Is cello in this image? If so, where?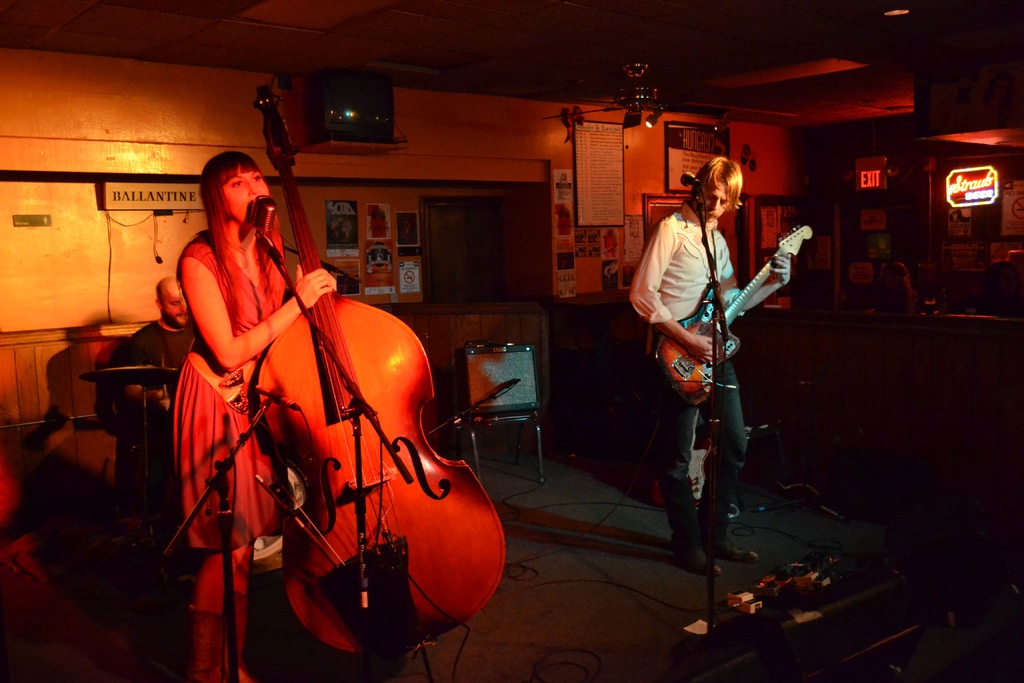
Yes, at (254,84,502,661).
